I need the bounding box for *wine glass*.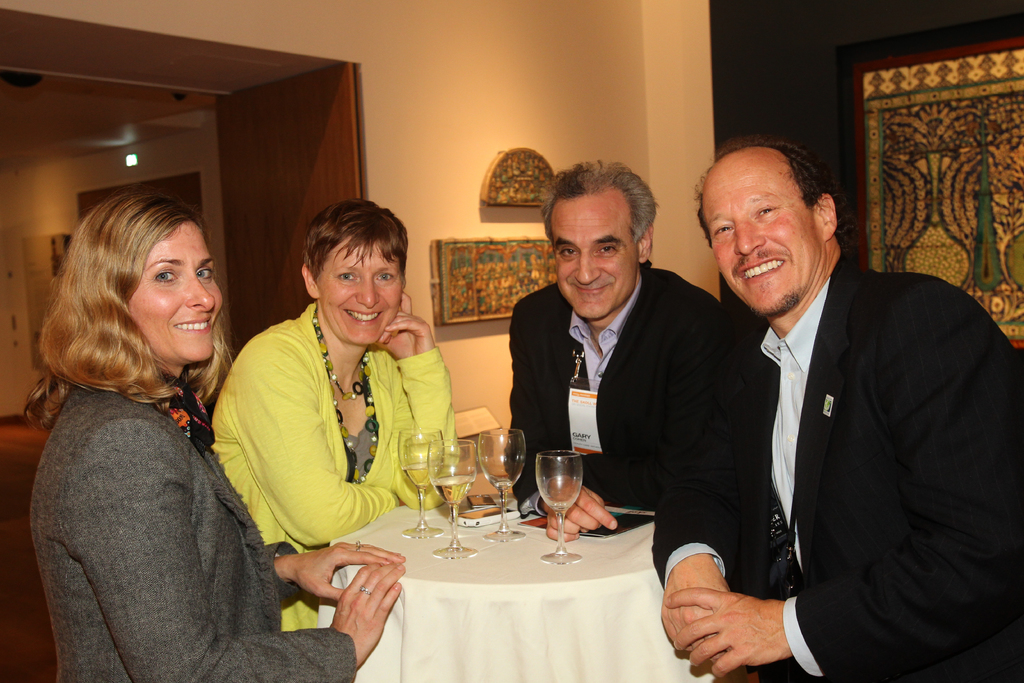
Here it is: (x1=433, y1=445, x2=476, y2=555).
